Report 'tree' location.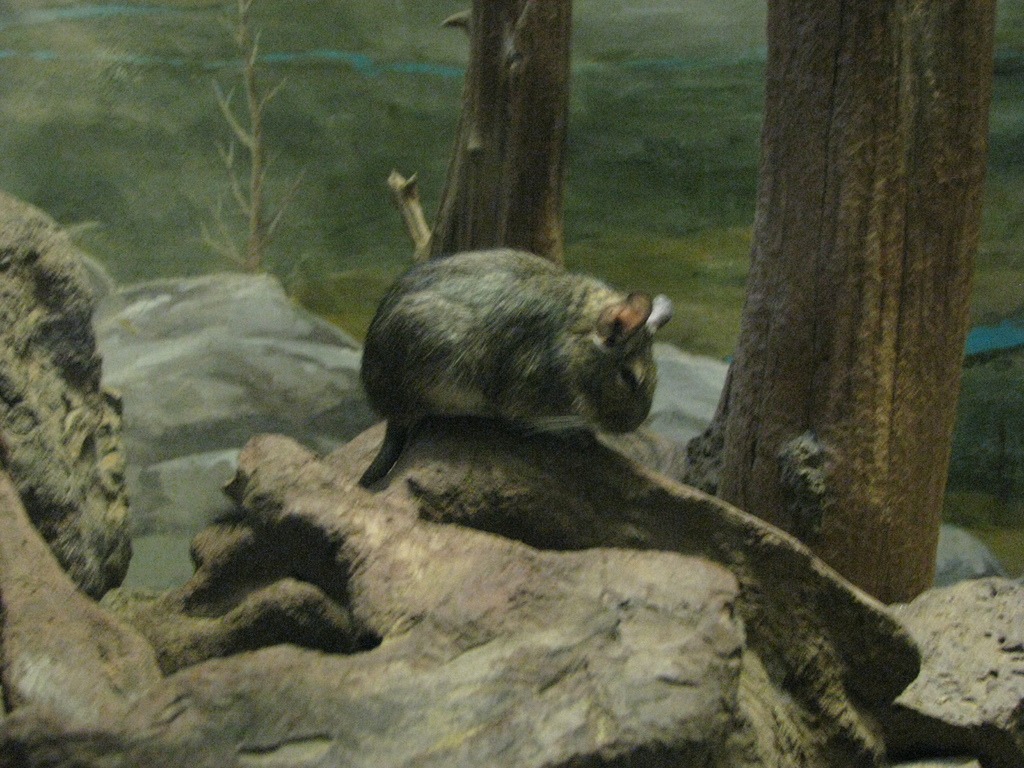
Report: (383,0,578,259).
